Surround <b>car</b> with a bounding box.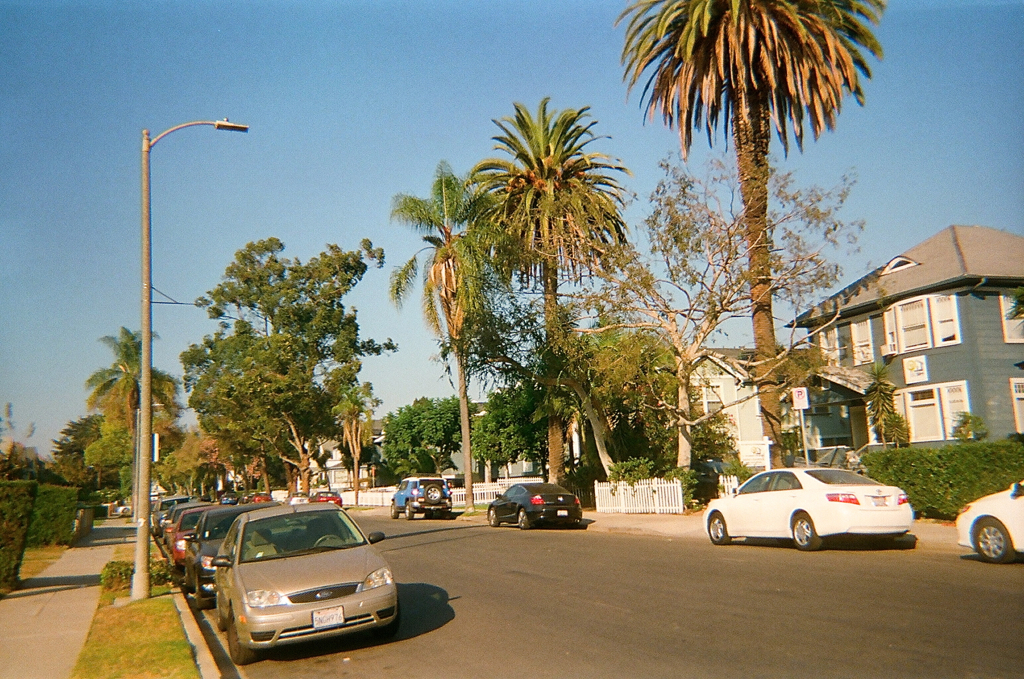
rect(388, 475, 452, 520).
